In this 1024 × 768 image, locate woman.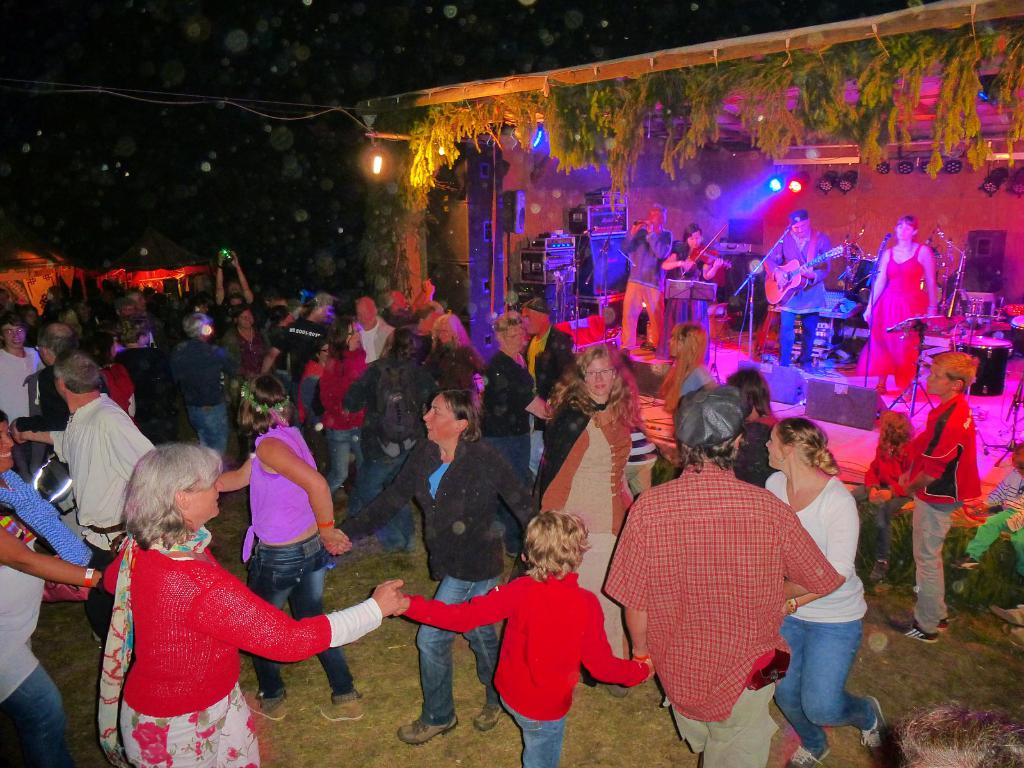
Bounding box: bbox=[532, 345, 647, 701].
